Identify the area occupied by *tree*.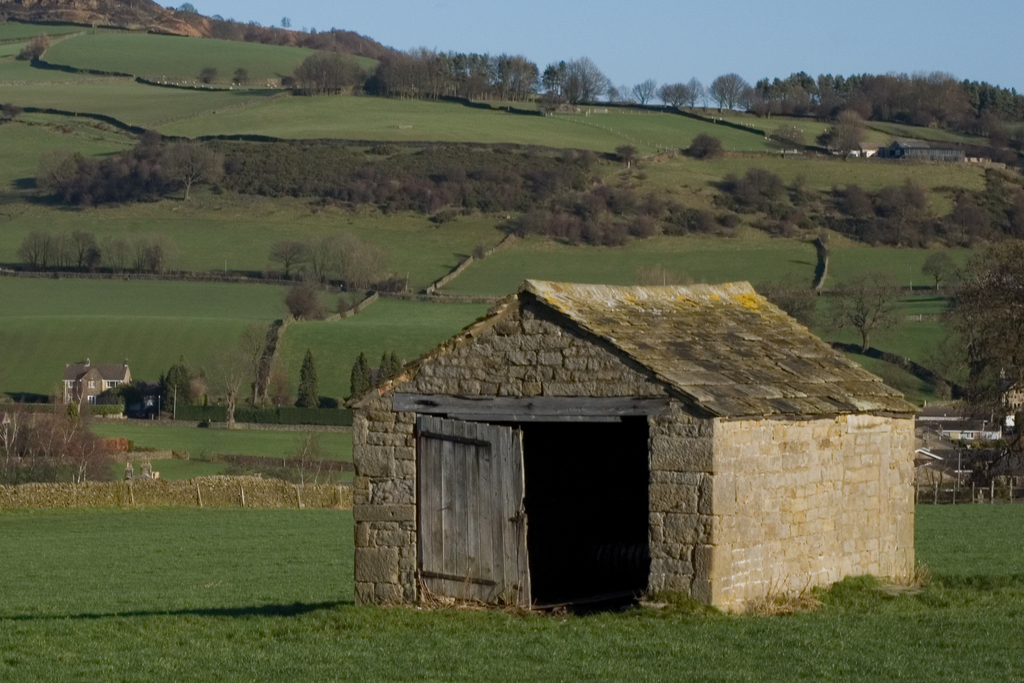
Area: left=762, top=123, right=811, bottom=160.
